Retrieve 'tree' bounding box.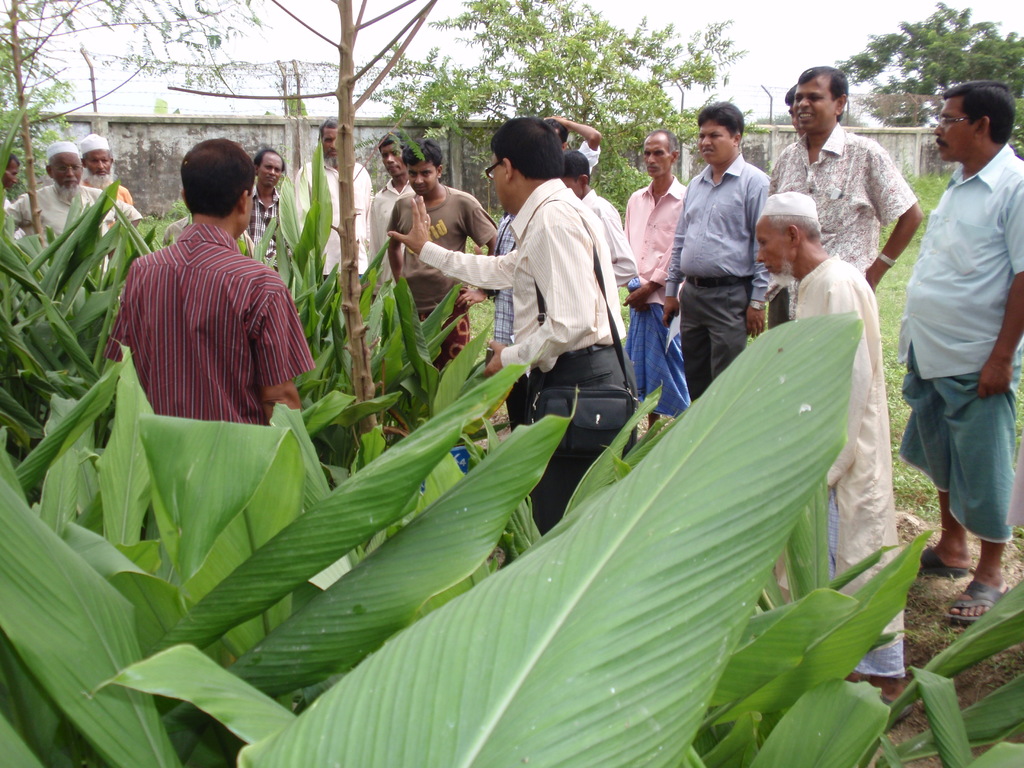
Bounding box: 371/0/751/219.
